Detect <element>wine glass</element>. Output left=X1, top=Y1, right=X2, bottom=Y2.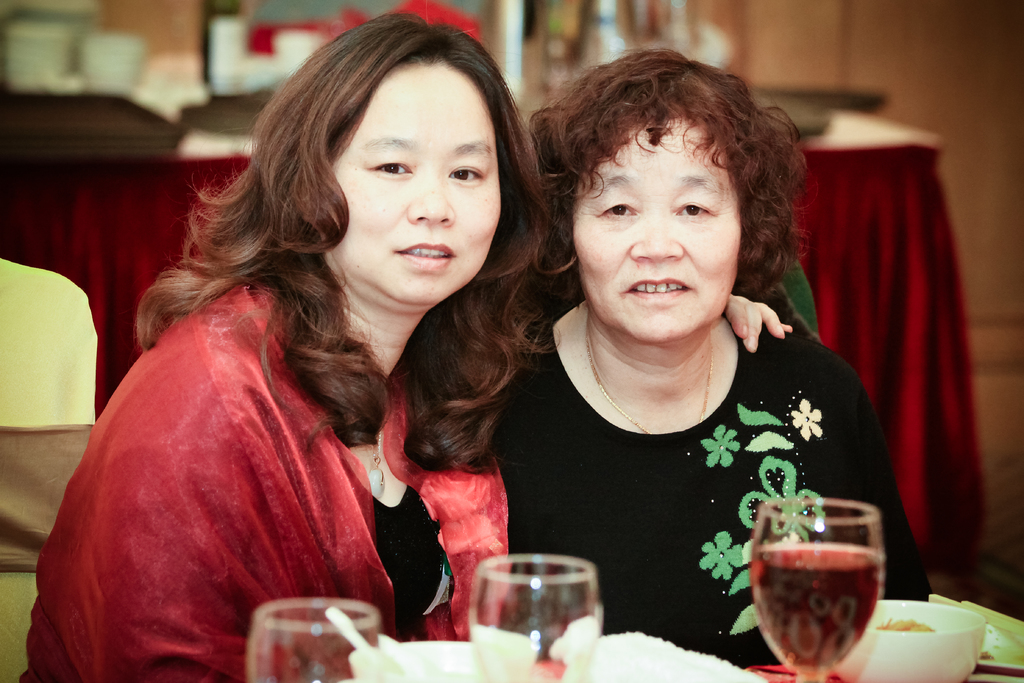
left=247, top=598, right=374, bottom=682.
